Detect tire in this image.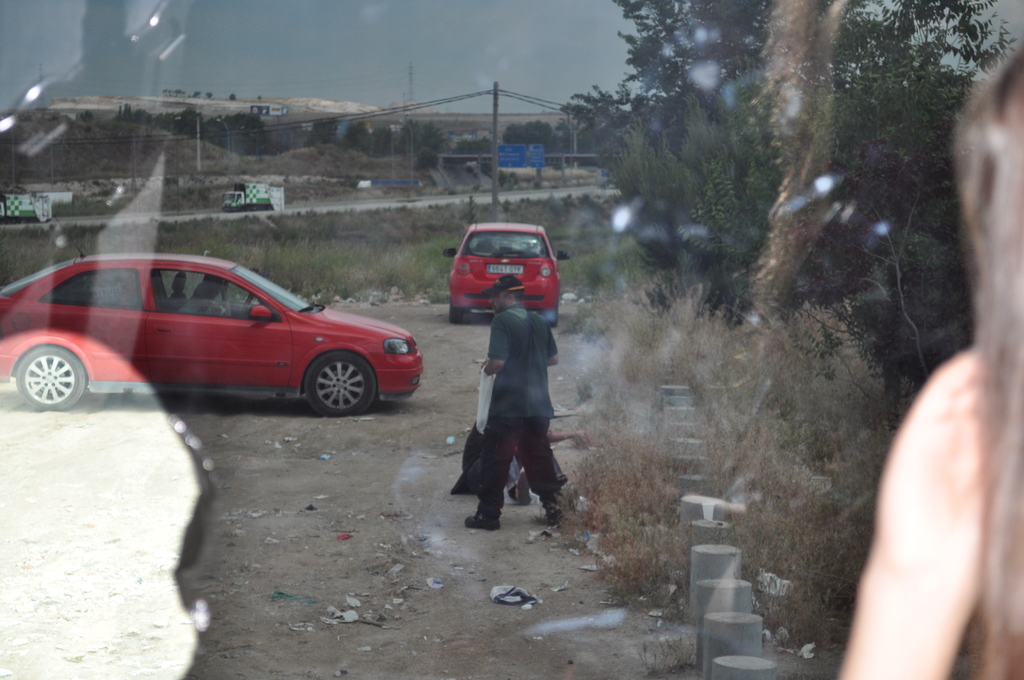
Detection: 545, 305, 559, 328.
